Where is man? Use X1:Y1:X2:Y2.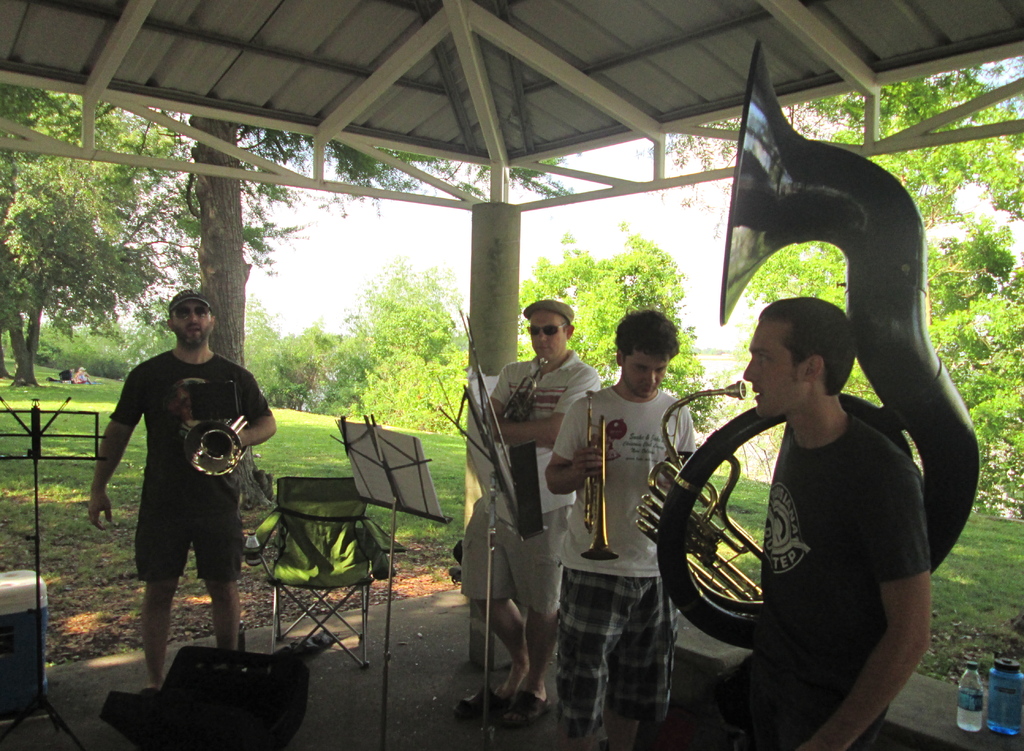
680:300:934:750.
